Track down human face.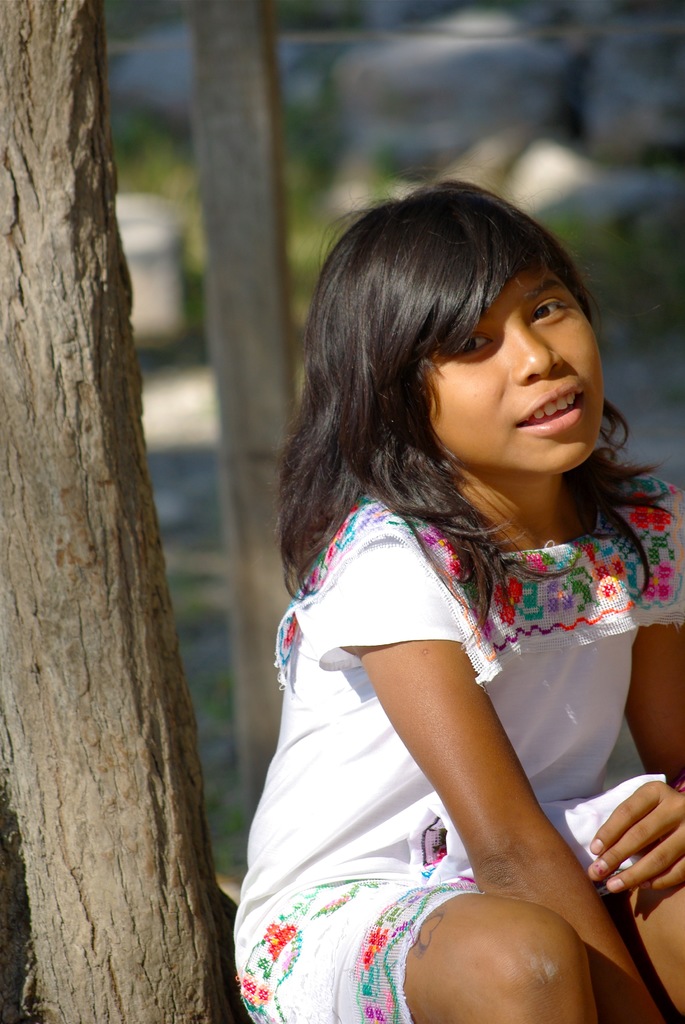
Tracked to [432,267,600,472].
